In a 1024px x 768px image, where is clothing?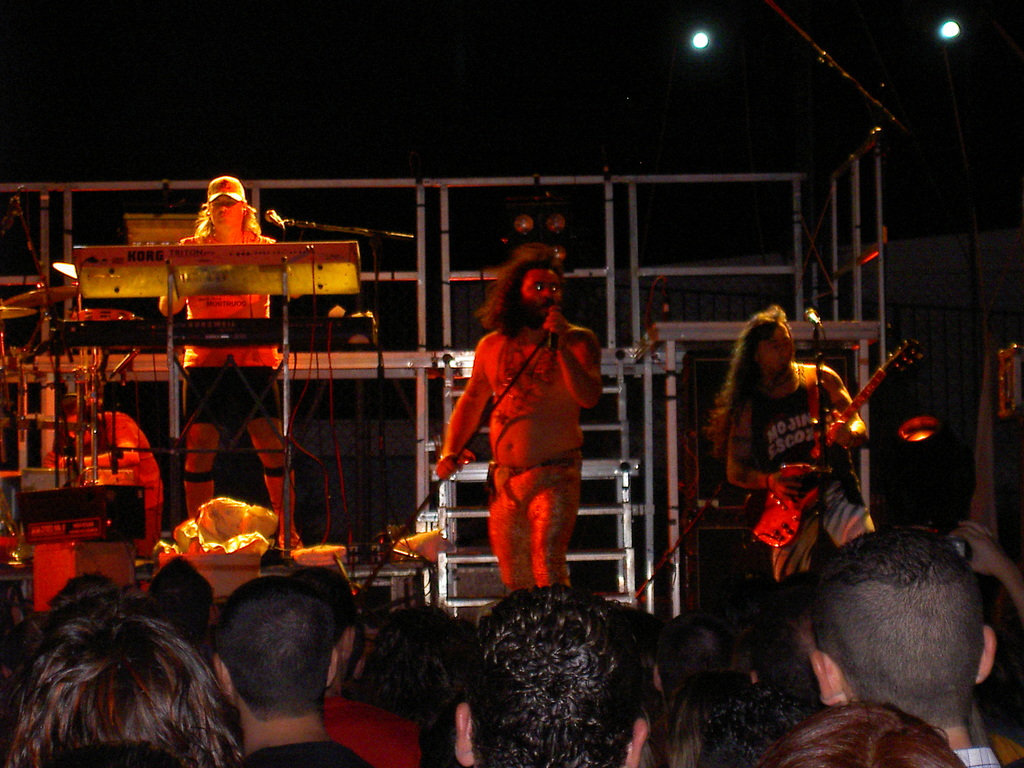
(950, 746, 1004, 767).
